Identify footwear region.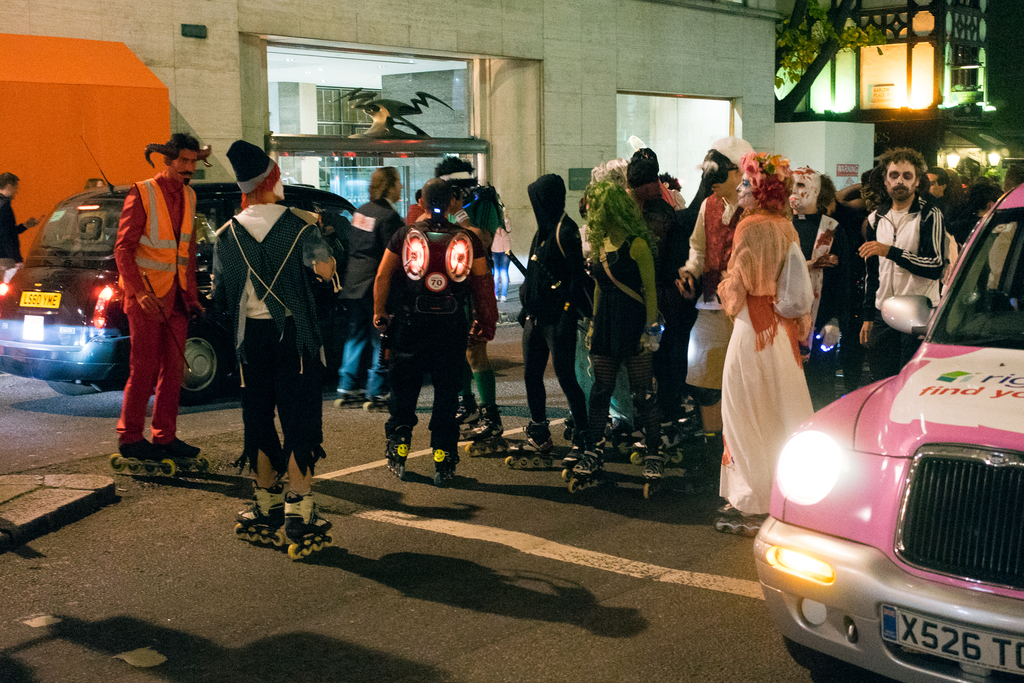
Region: {"left": 383, "top": 432, "right": 406, "bottom": 464}.
